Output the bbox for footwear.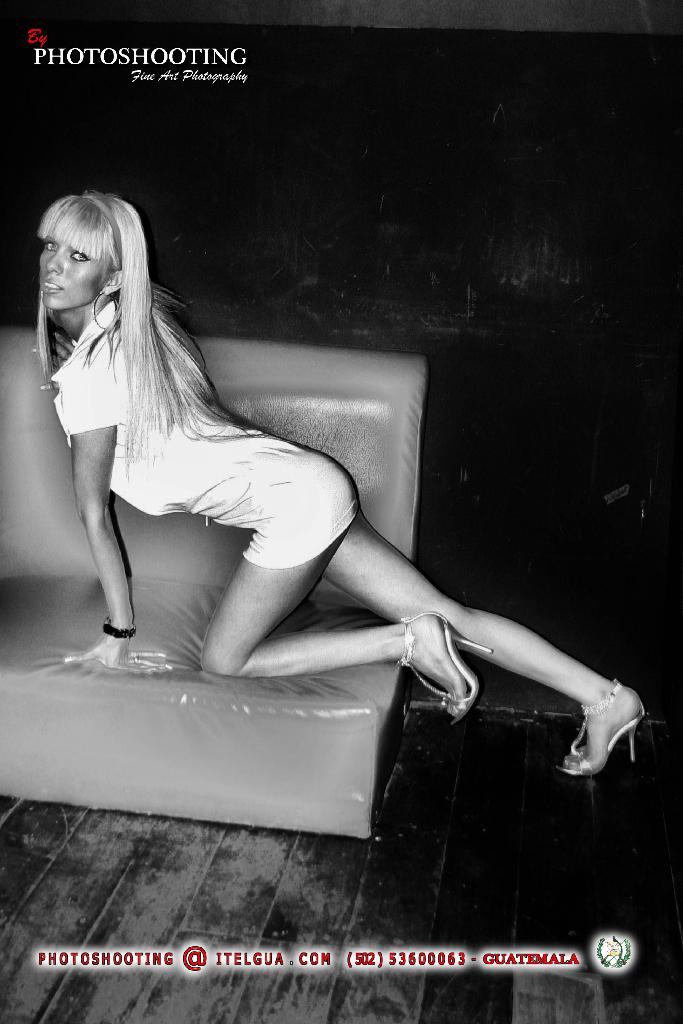
crop(394, 608, 492, 720).
